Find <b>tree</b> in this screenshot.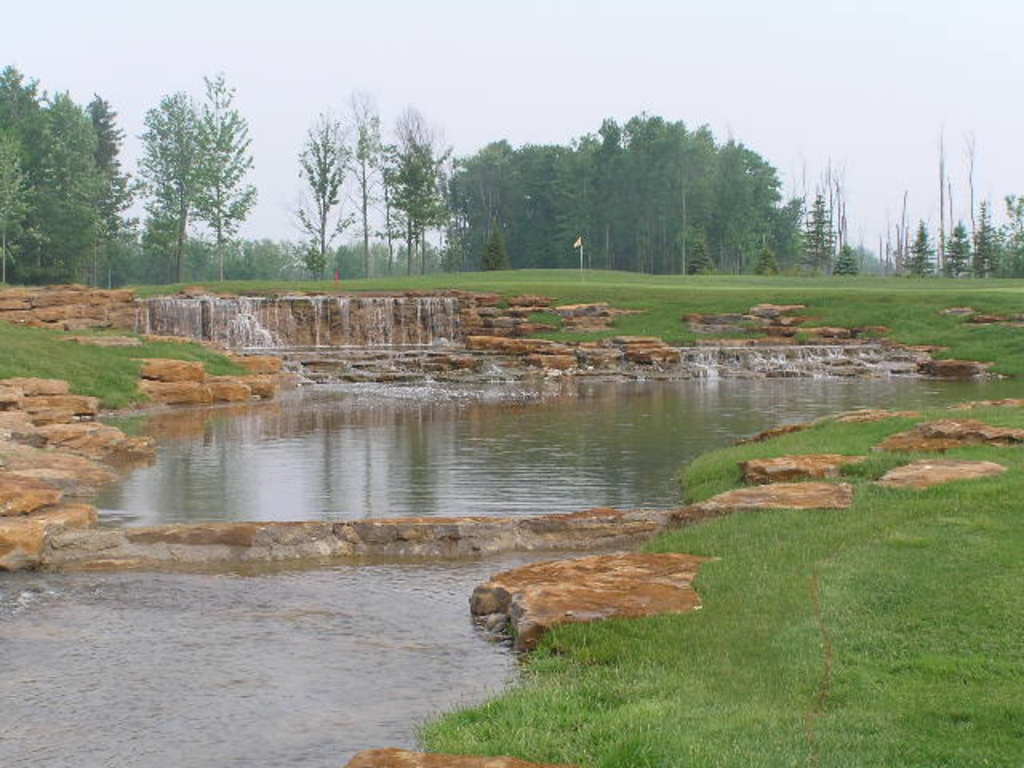
The bounding box for <b>tree</b> is l=667, t=117, r=726, b=275.
